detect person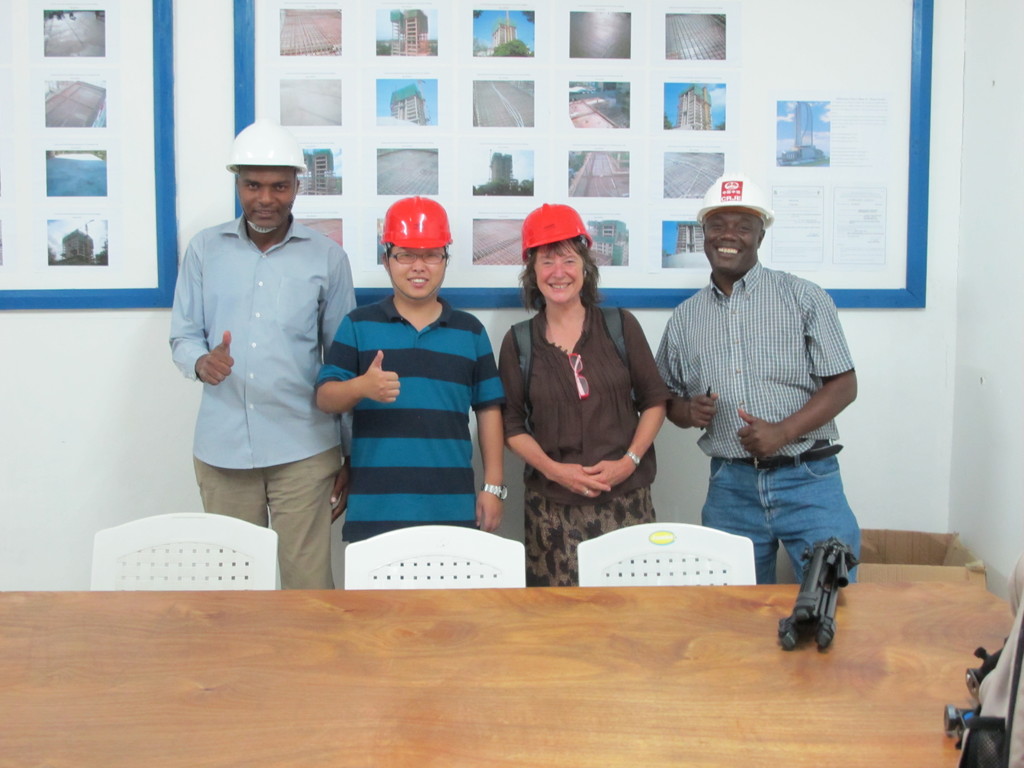
x1=632 y1=177 x2=861 y2=580
